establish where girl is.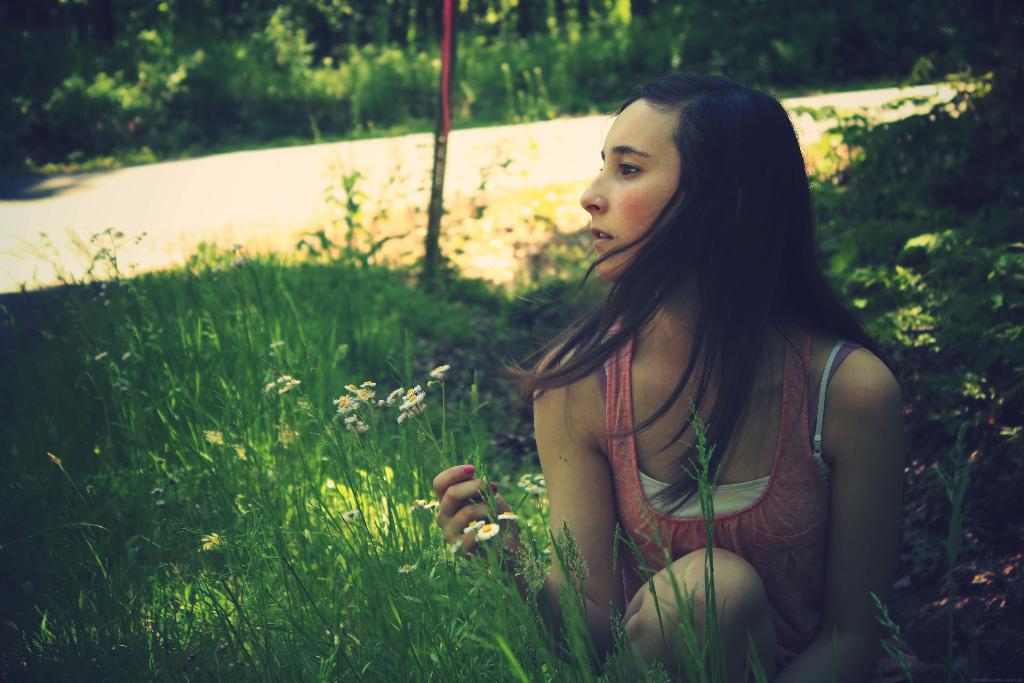
Established at 435/75/904/682.
